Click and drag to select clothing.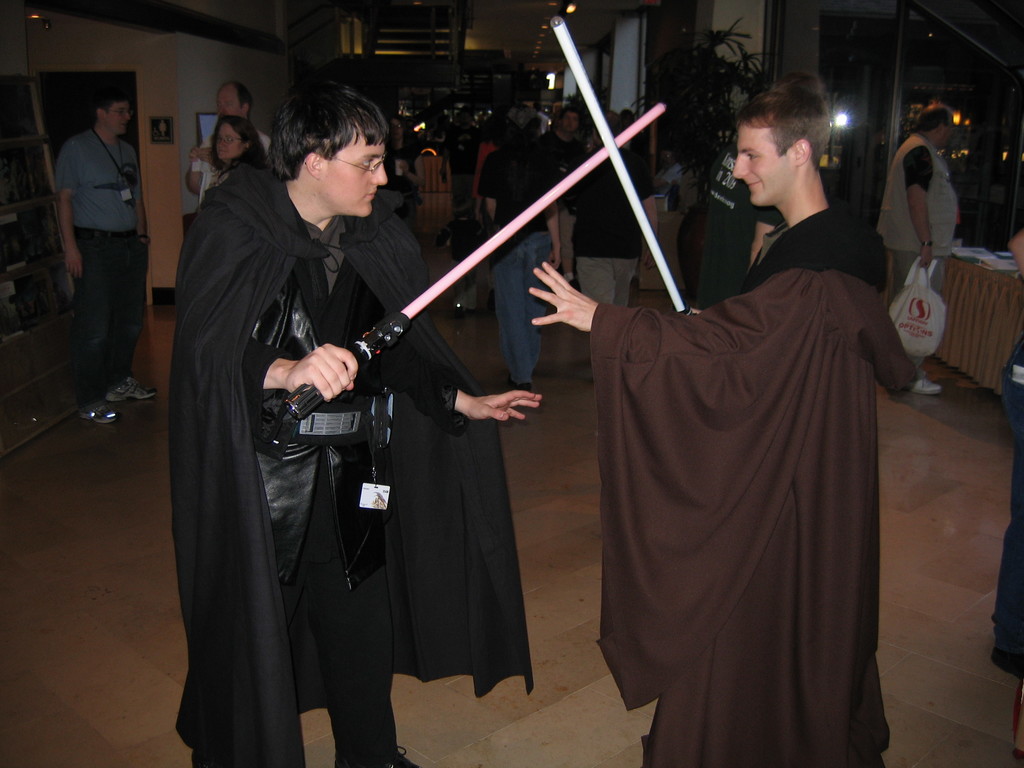
Selection: crop(883, 127, 964, 375).
